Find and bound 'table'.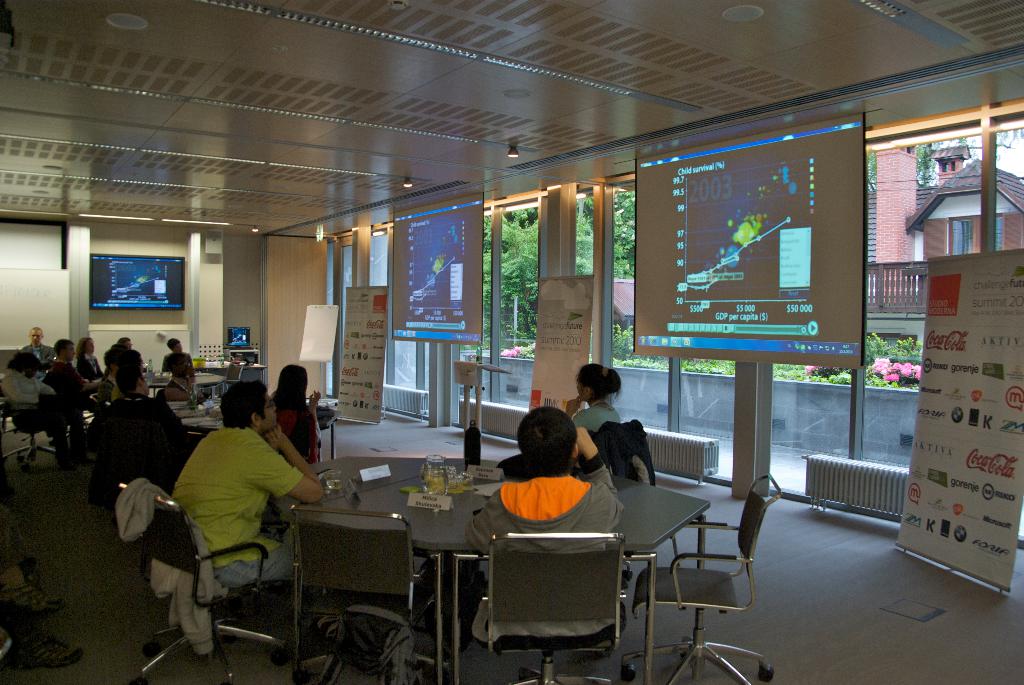
Bound: locate(246, 462, 724, 646).
